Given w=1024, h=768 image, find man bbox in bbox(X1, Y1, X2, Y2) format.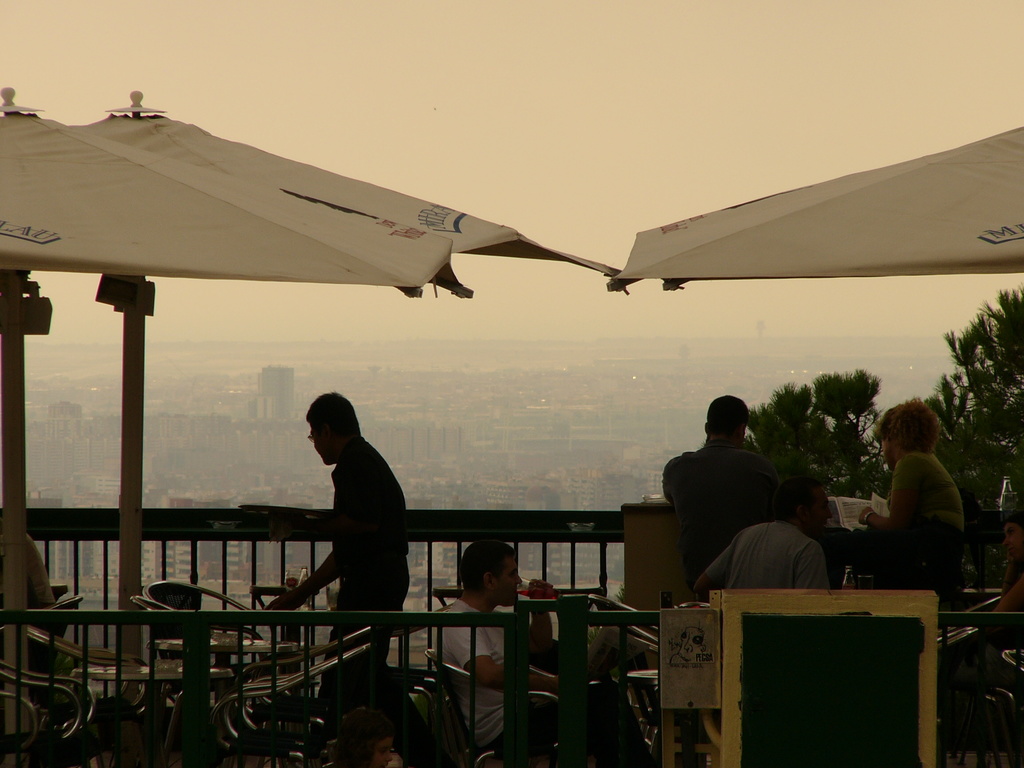
bbox(700, 479, 831, 585).
